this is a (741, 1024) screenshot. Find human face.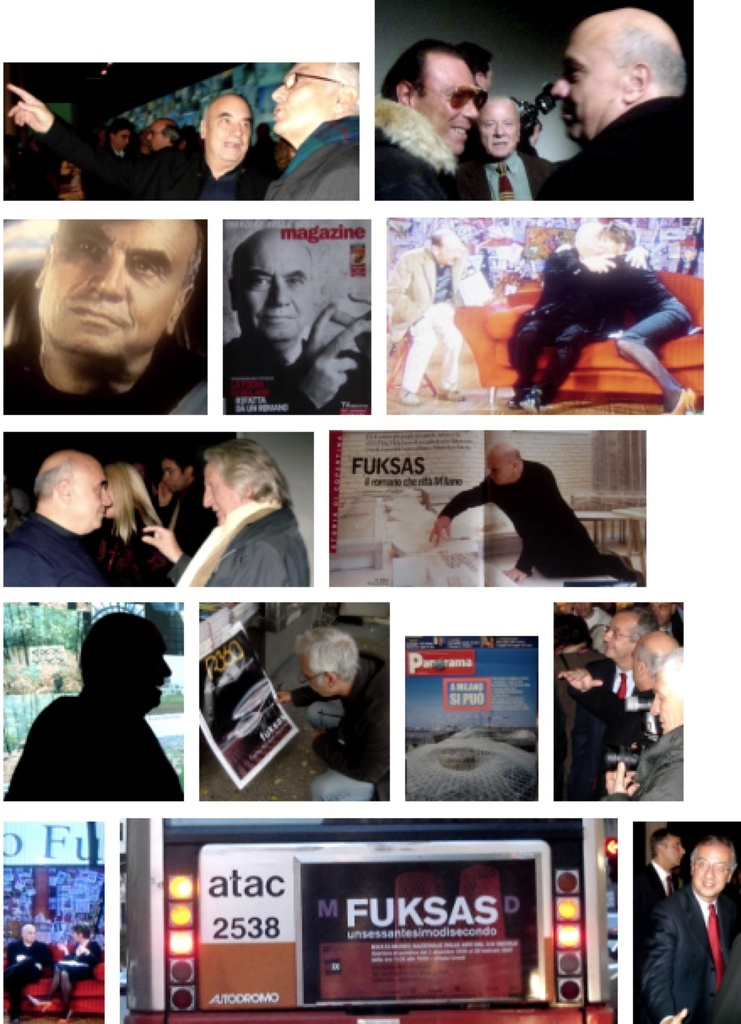
Bounding box: (651,685,672,732).
